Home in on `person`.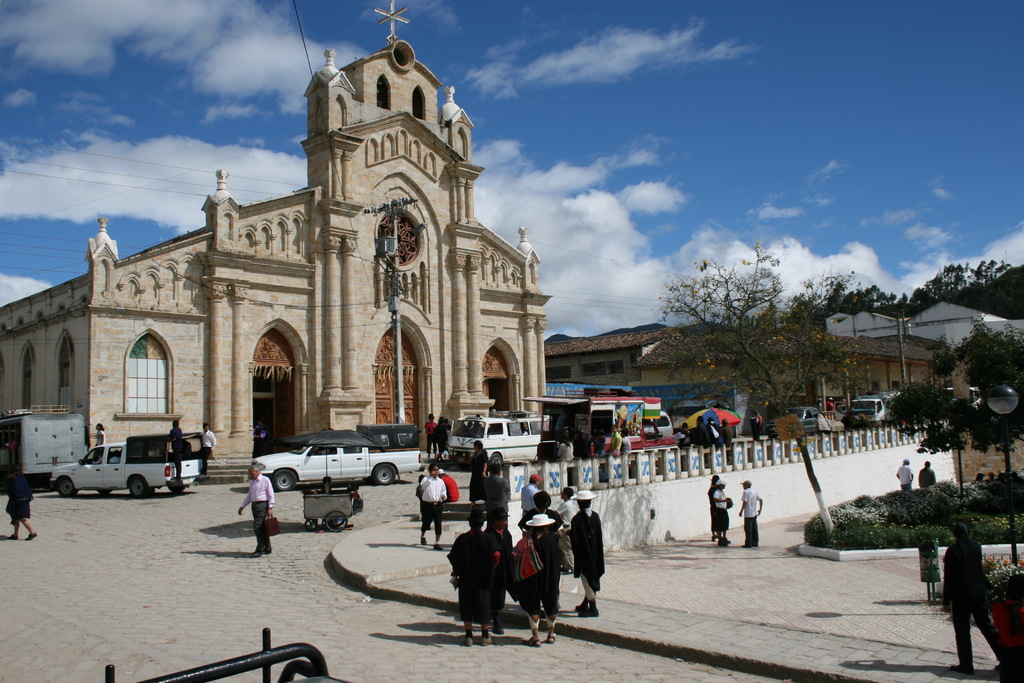
Homed in at [left=594, top=427, right=605, bottom=459].
